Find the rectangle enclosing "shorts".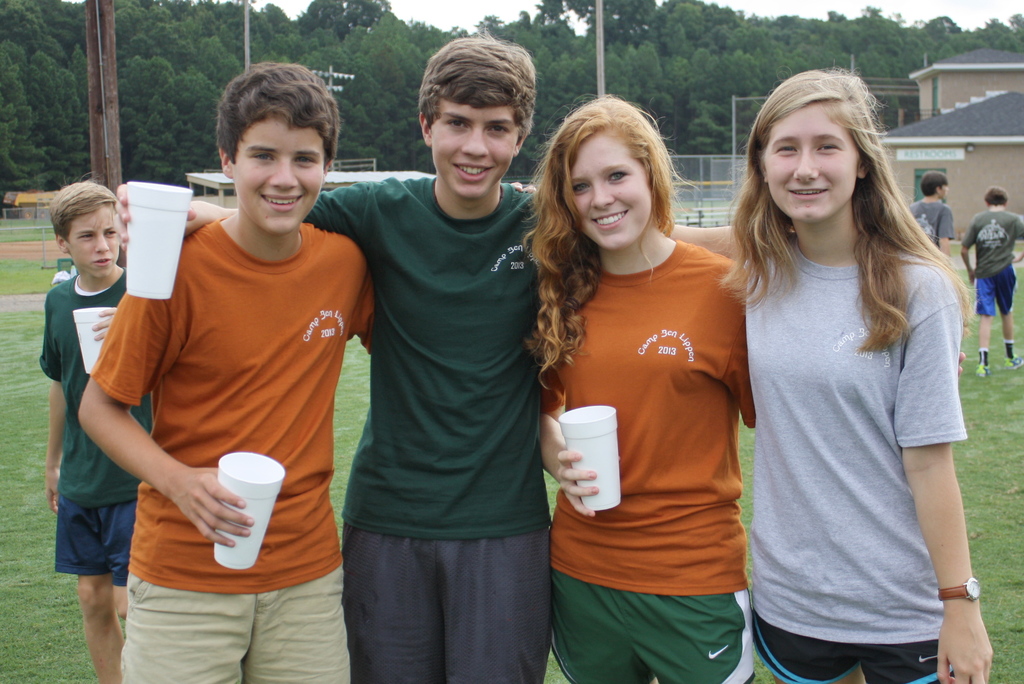
pyautogui.locateOnScreen(345, 525, 559, 683).
